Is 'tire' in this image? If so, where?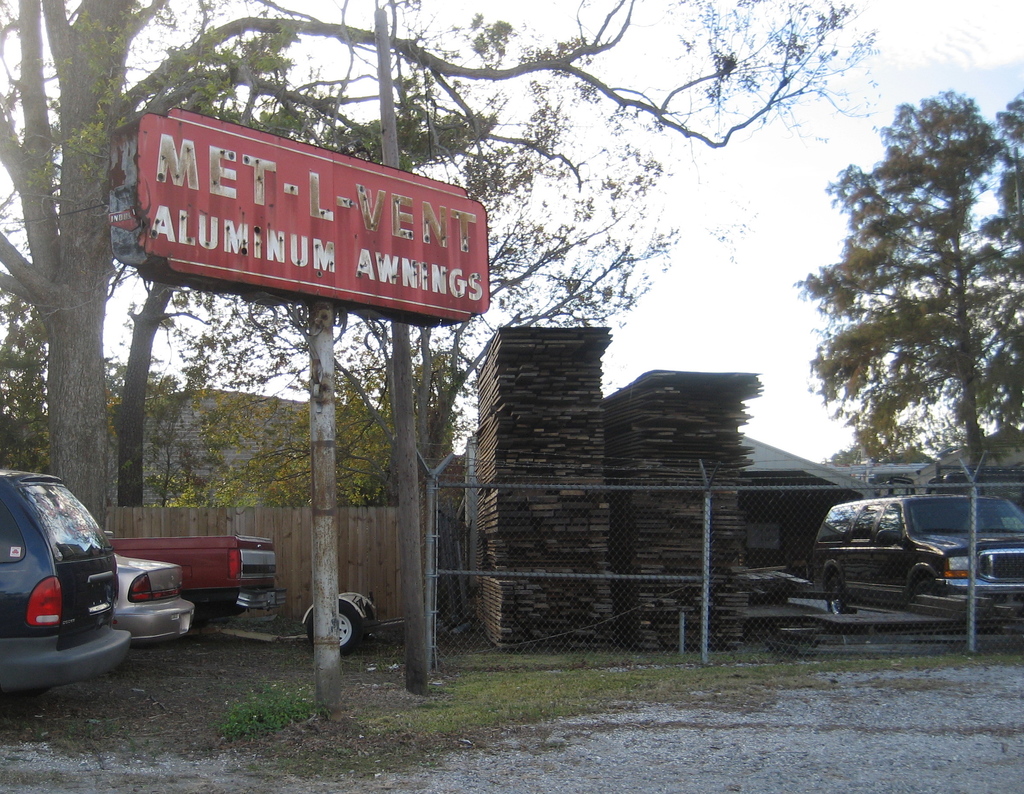
Yes, at {"left": 913, "top": 576, "right": 938, "bottom": 602}.
